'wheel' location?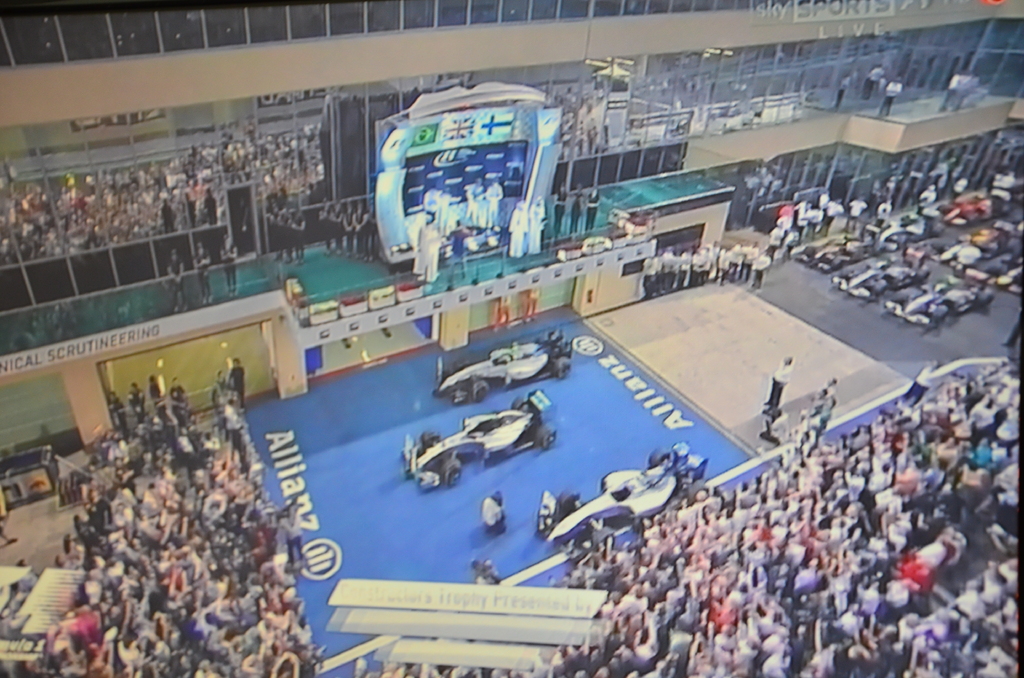
<region>648, 446, 672, 465</region>
